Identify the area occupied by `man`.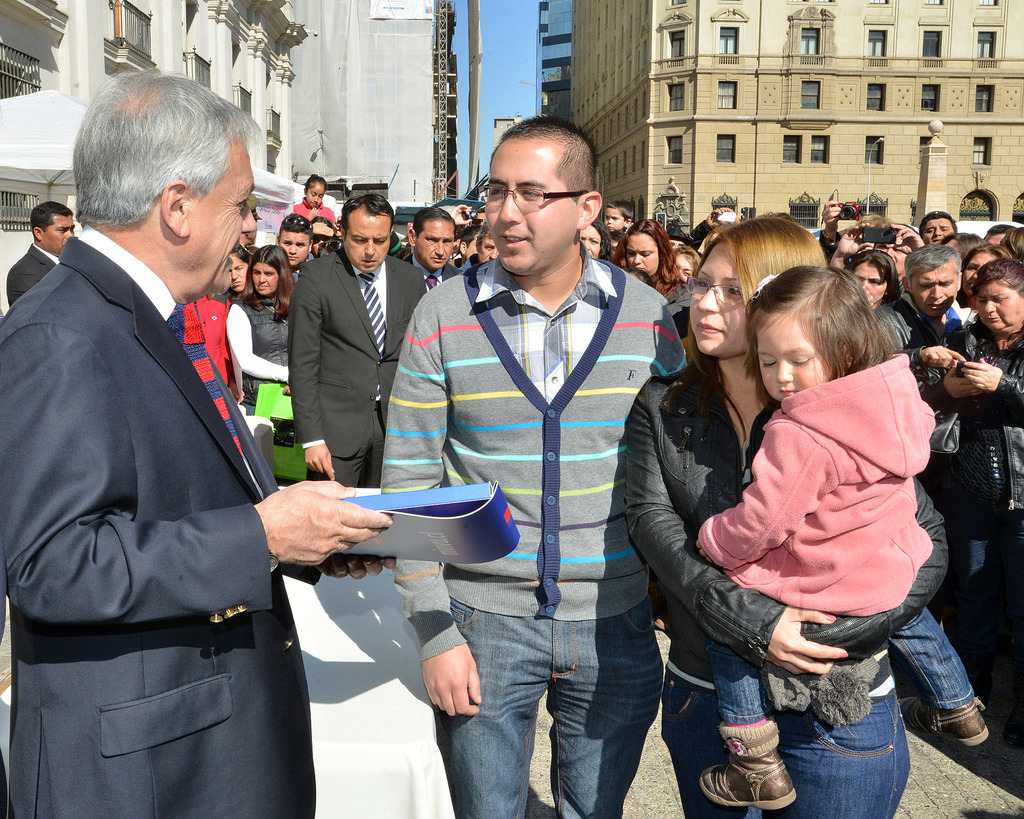
Area: rect(379, 116, 687, 818).
